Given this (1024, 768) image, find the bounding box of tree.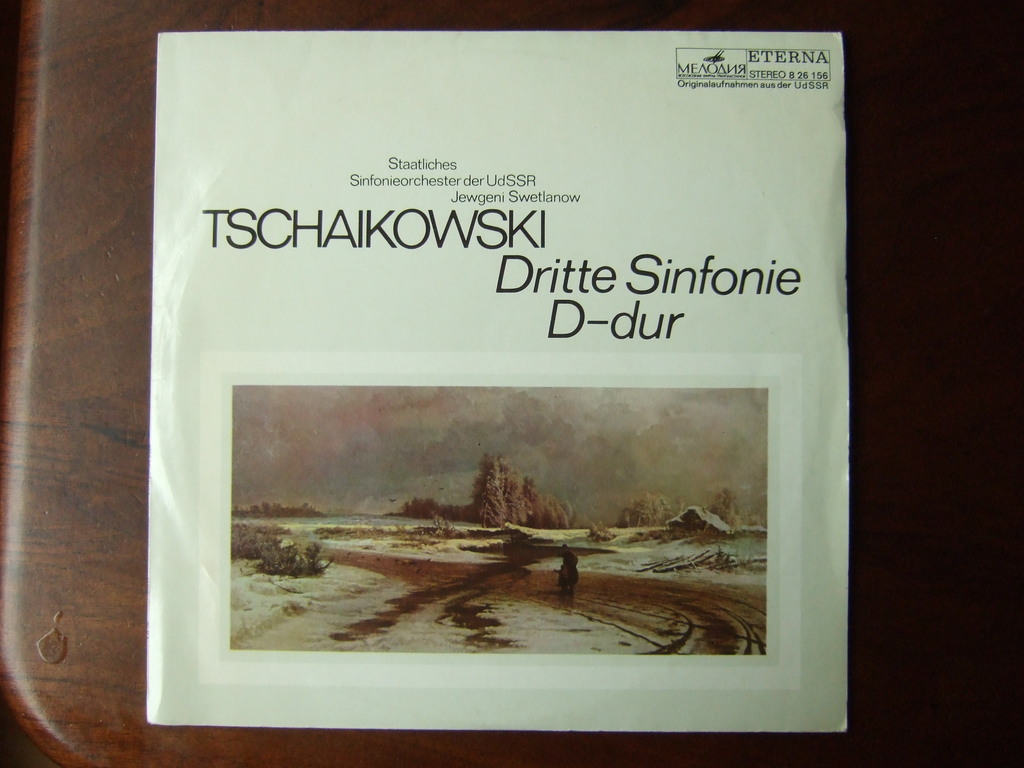
box(472, 457, 506, 535).
